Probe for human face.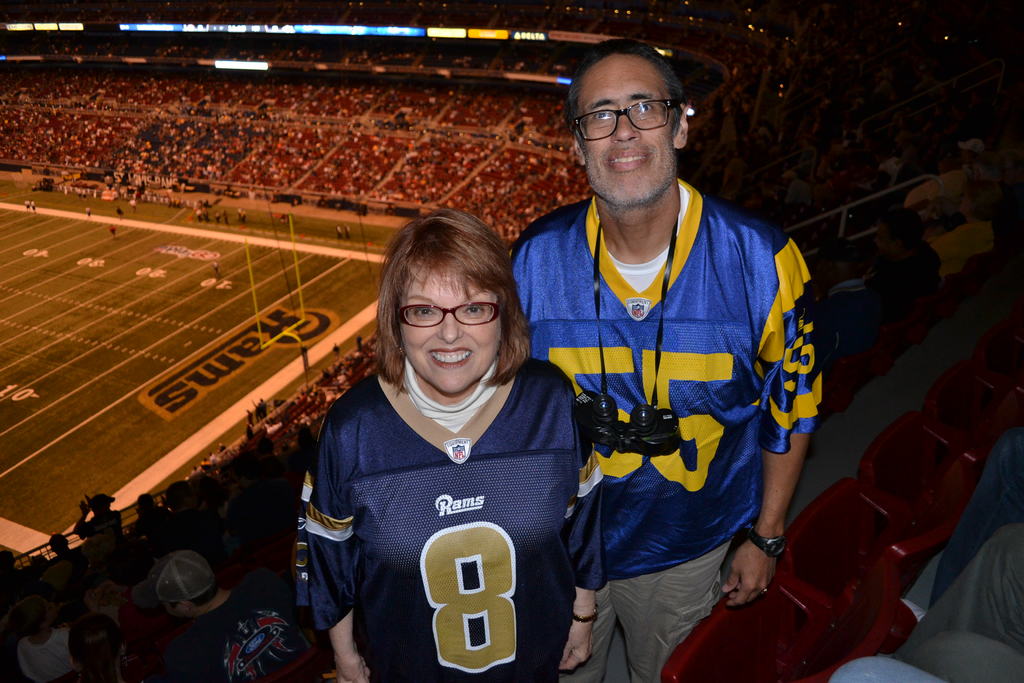
Probe result: select_region(401, 262, 503, 395).
